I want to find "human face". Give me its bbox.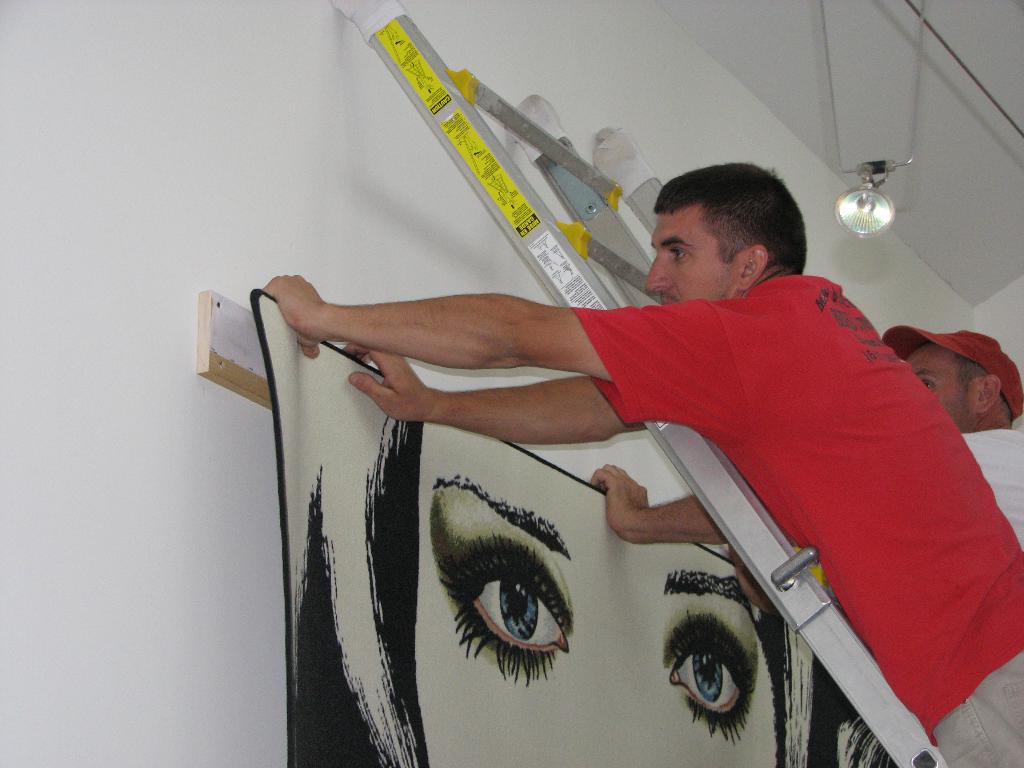
[643,206,739,305].
